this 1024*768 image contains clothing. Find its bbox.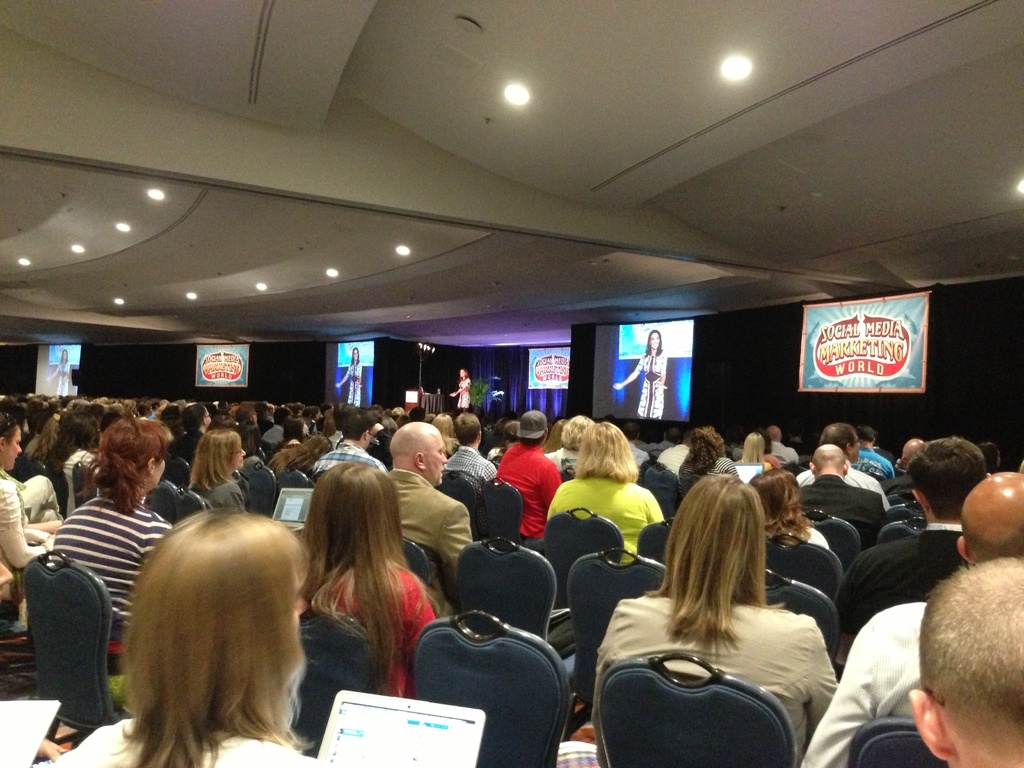
631 444 650 480.
